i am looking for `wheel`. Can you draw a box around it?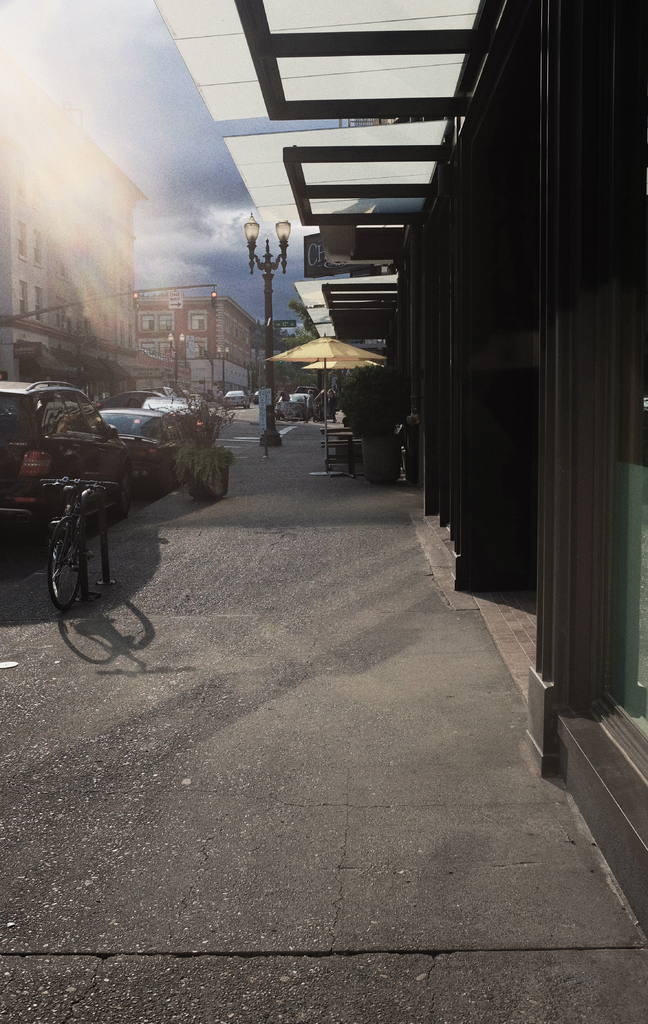
Sure, the bounding box is (285,408,301,425).
